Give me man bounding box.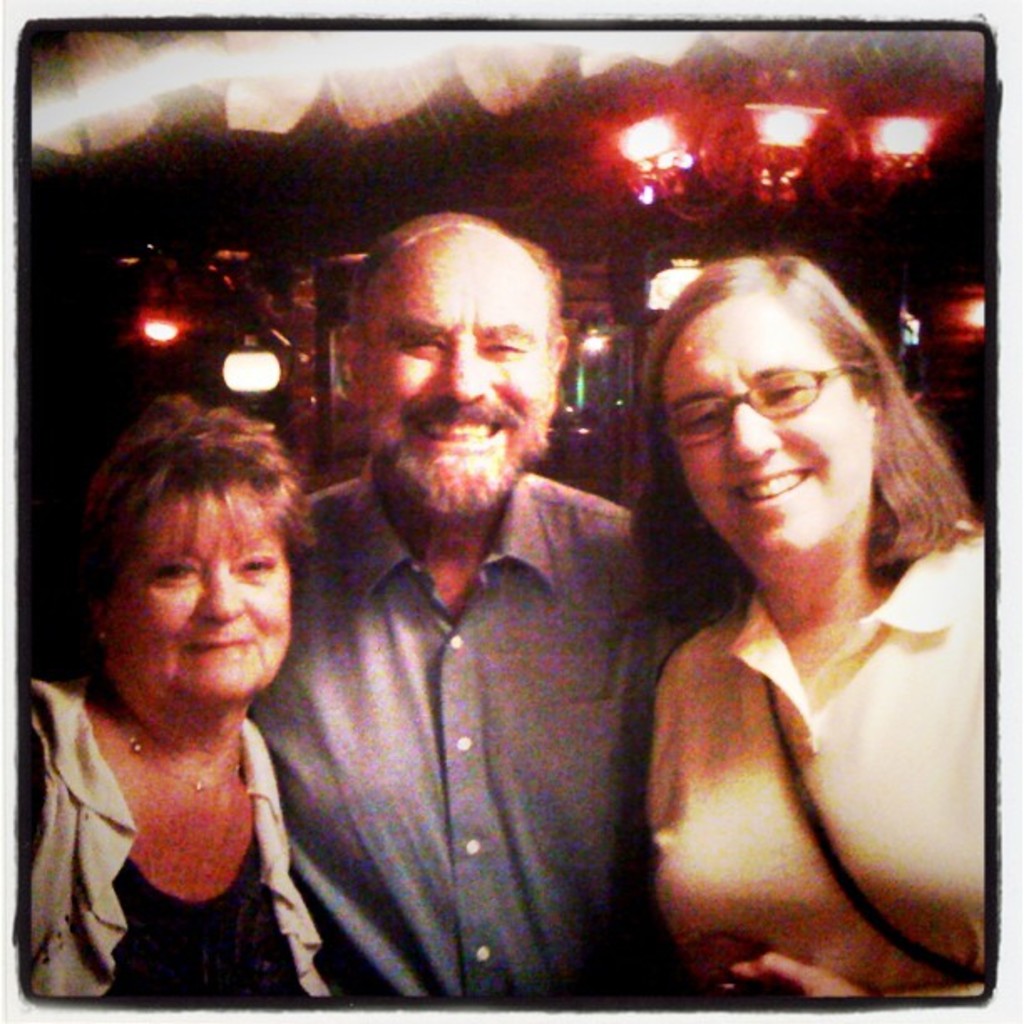
(left=256, top=211, right=709, bottom=1014).
